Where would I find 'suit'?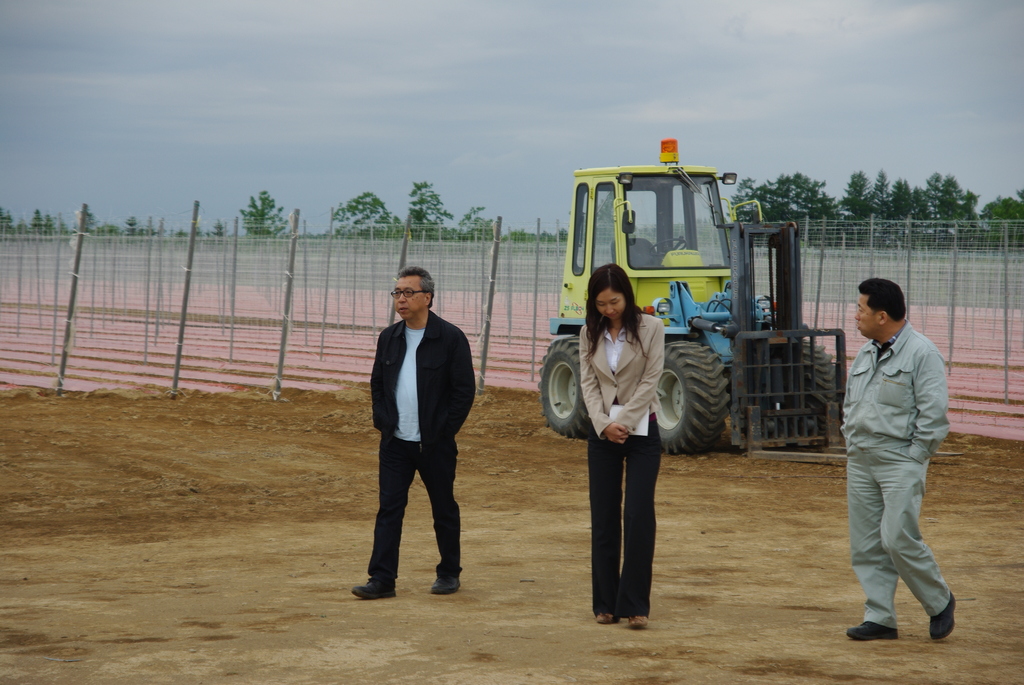
At <bbox>359, 272, 475, 599</bbox>.
